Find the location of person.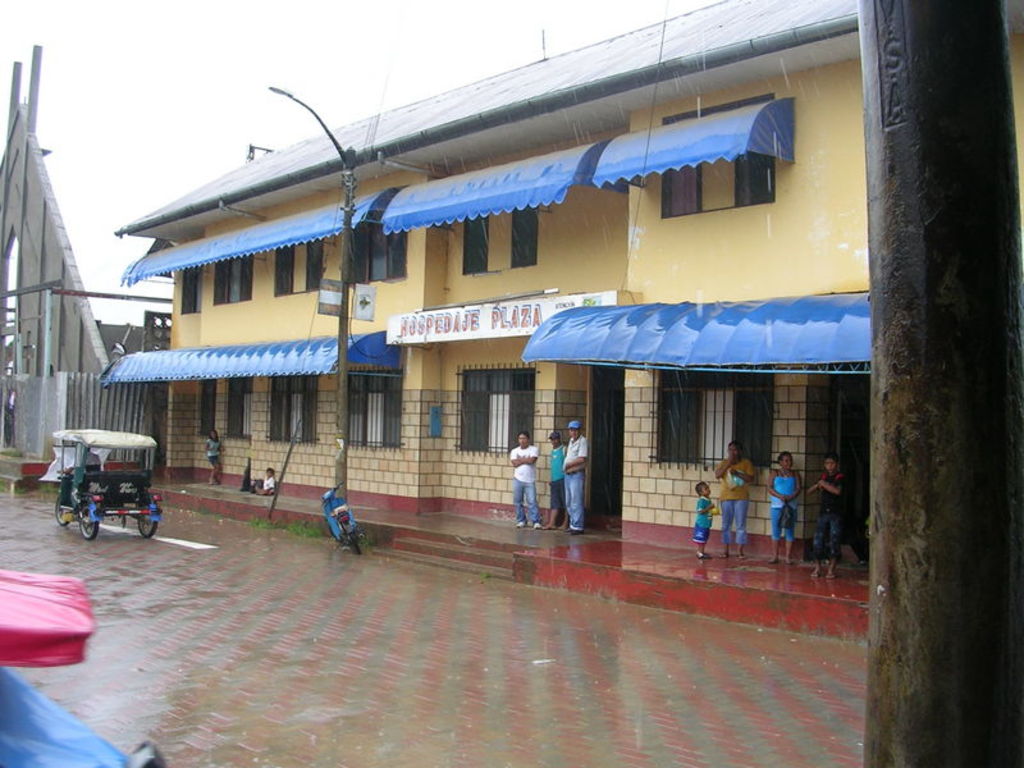
Location: 804 452 842 571.
